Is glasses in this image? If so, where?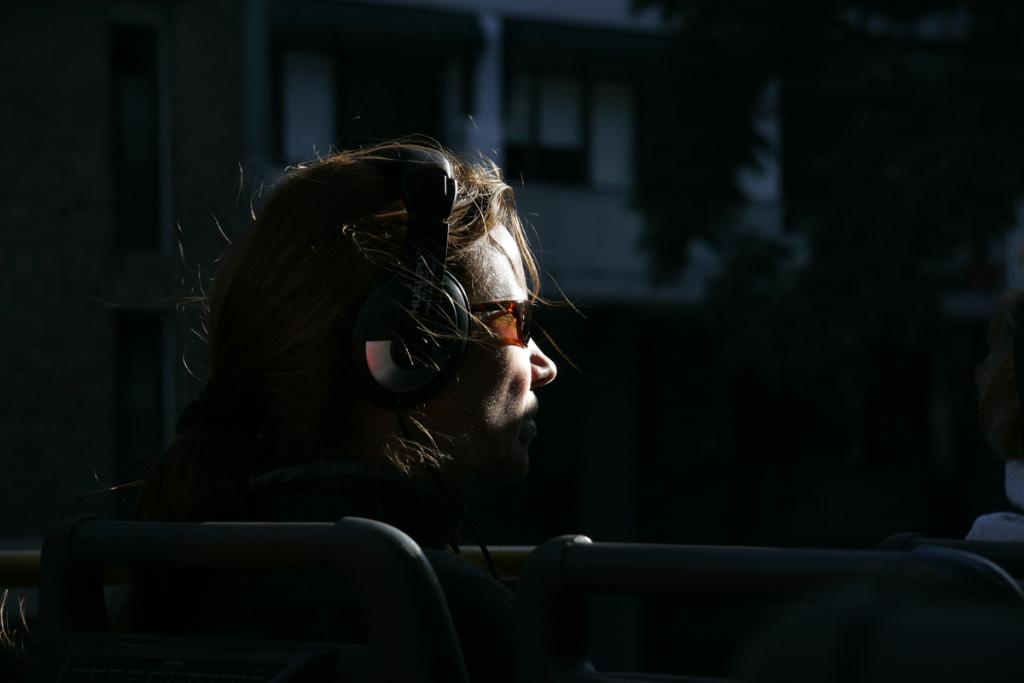
Yes, at <region>447, 293, 543, 369</region>.
